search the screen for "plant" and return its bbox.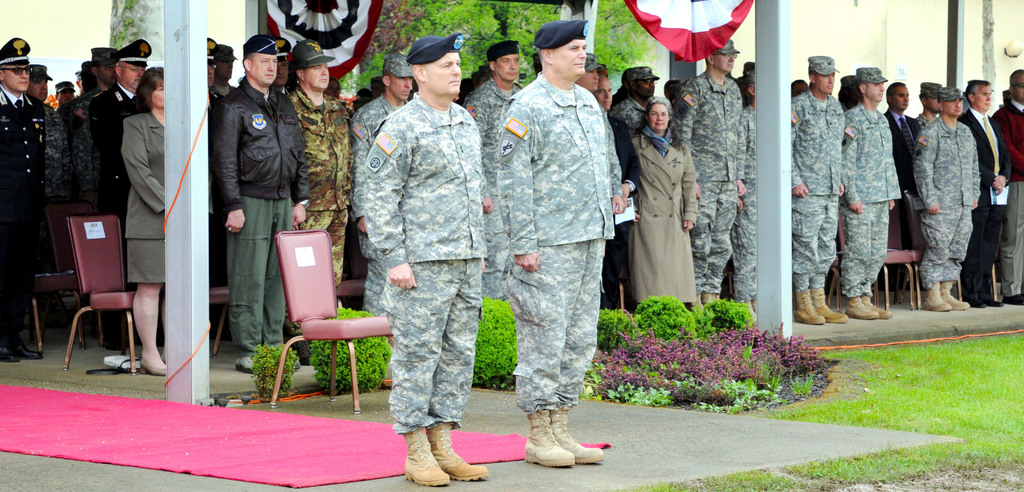
Found: {"x1": 591, "y1": 306, "x2": 637, "y2": 357}.
